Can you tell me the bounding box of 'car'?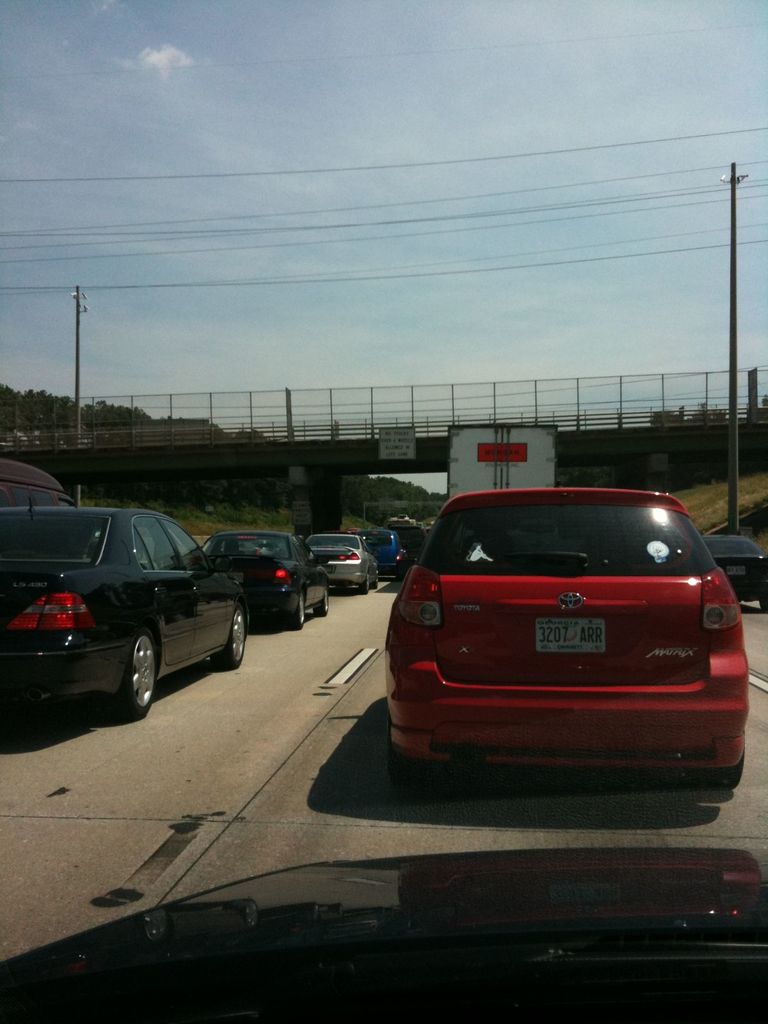
bbox=[353, 522, 409, 575].
